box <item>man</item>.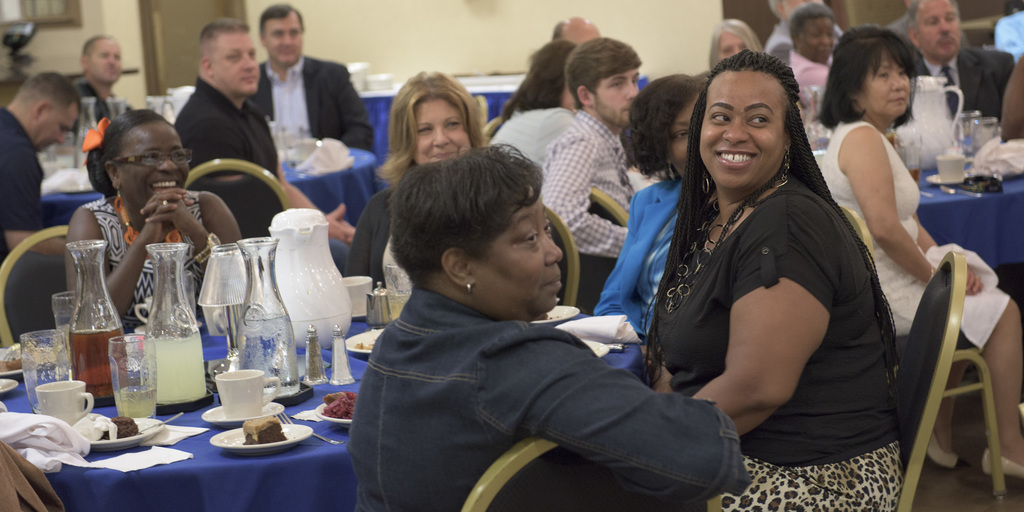
906 0 1014 124.
